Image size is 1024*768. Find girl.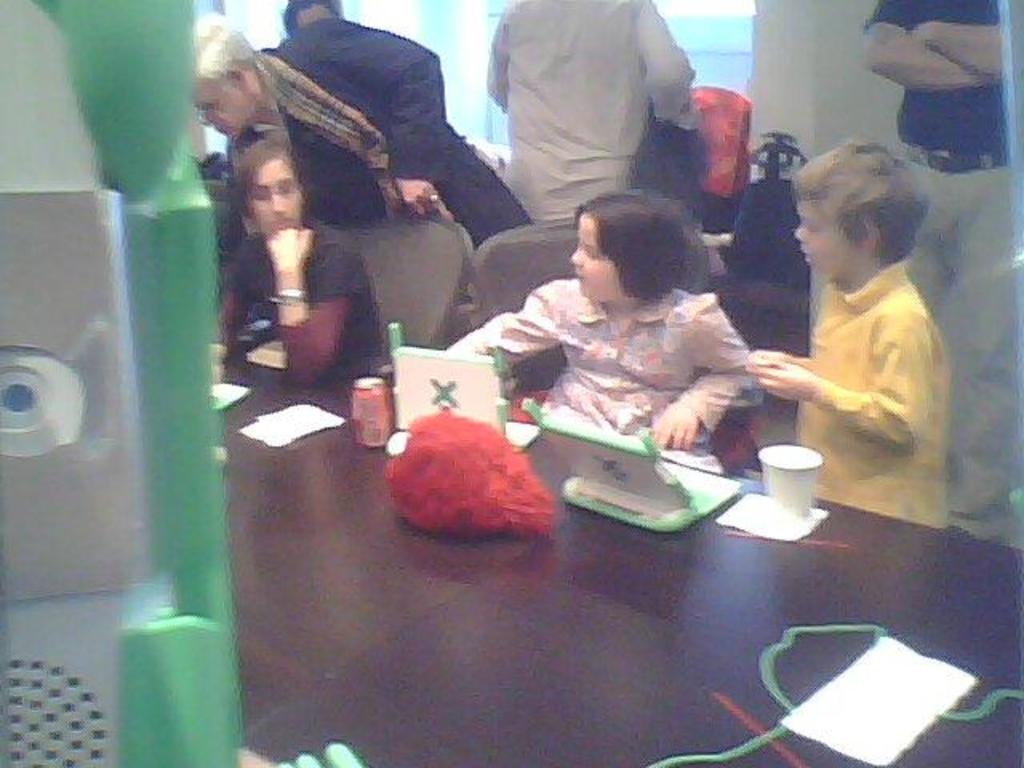
region(434, 190, 765, 478).
